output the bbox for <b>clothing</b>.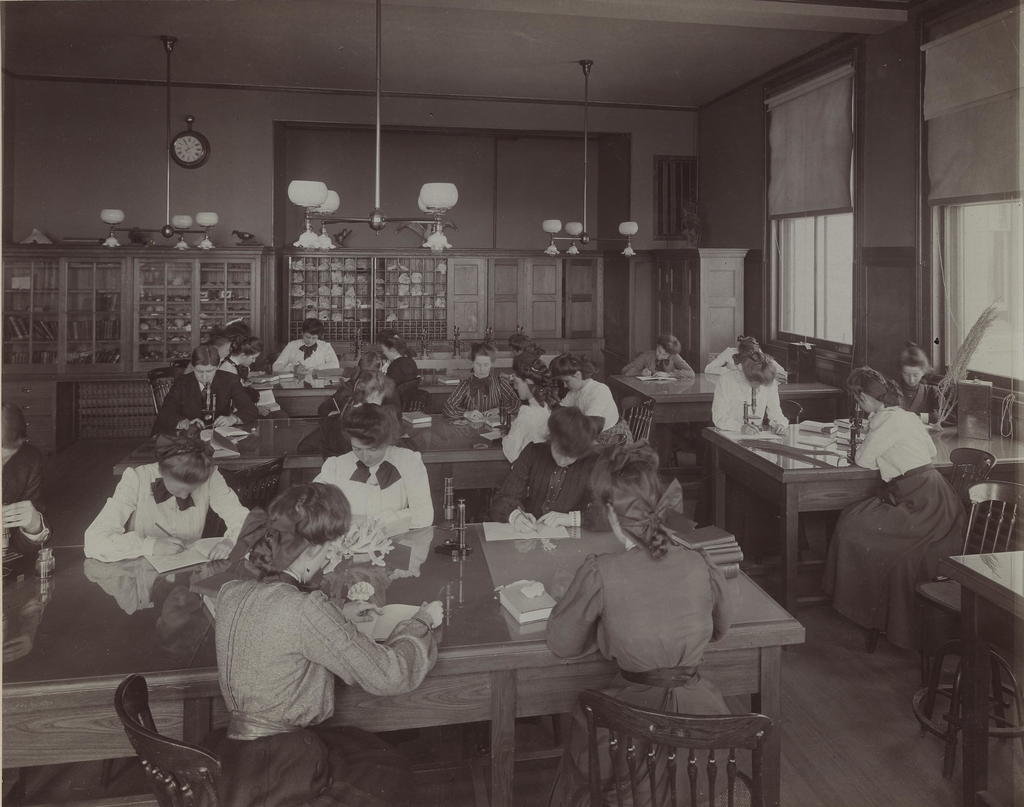
region(821, 402, 967, 652).
